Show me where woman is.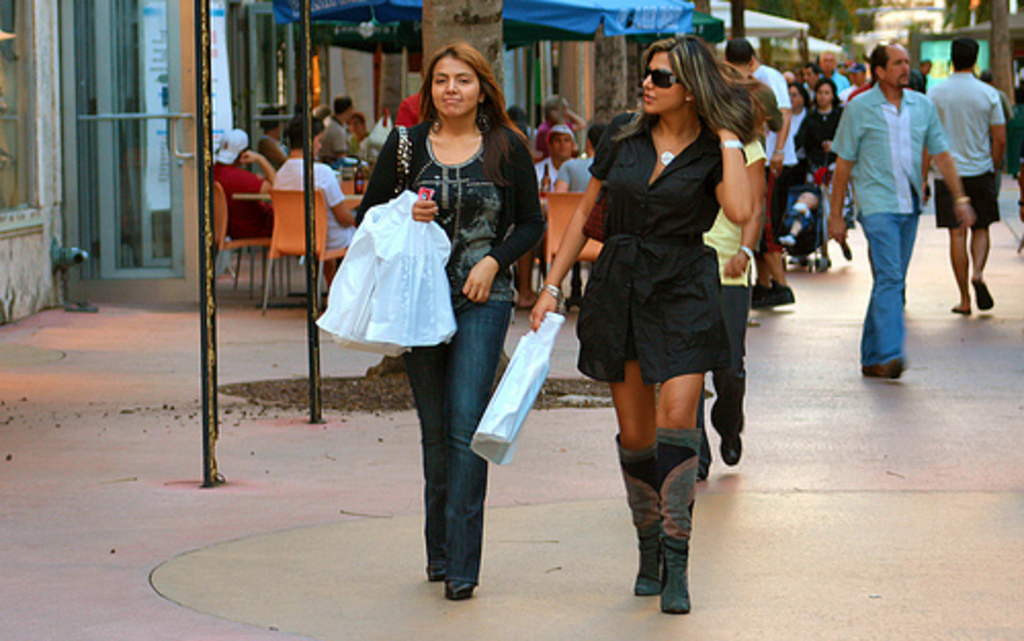
woman is at l=797, t=76, r=854, b=266.
